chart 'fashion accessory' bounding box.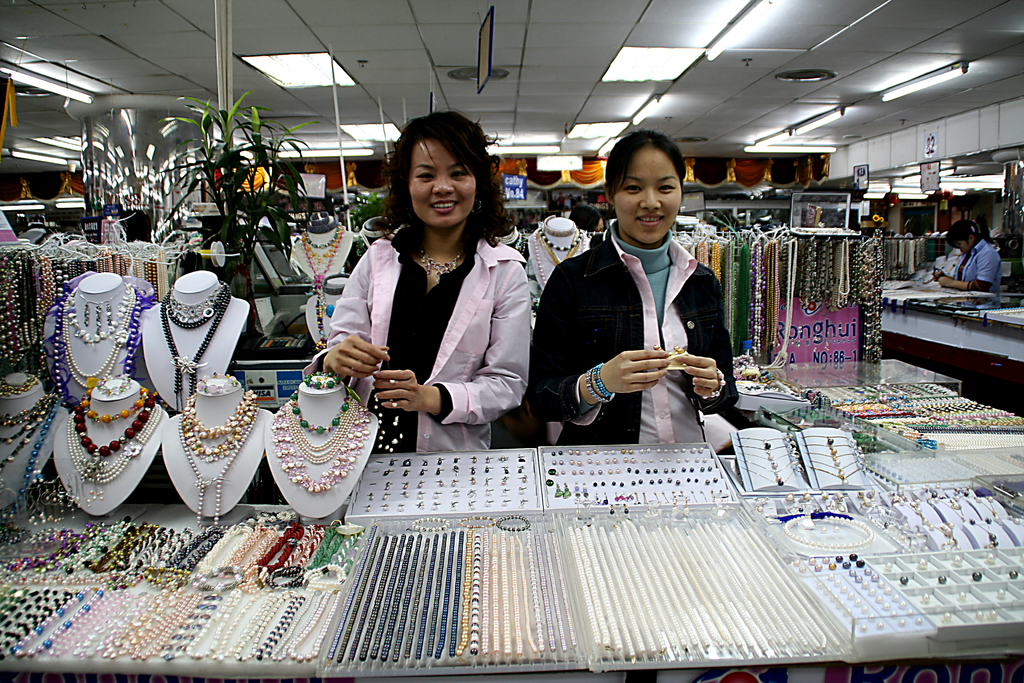
Charted: BBox(970, 224, 977, 237).
